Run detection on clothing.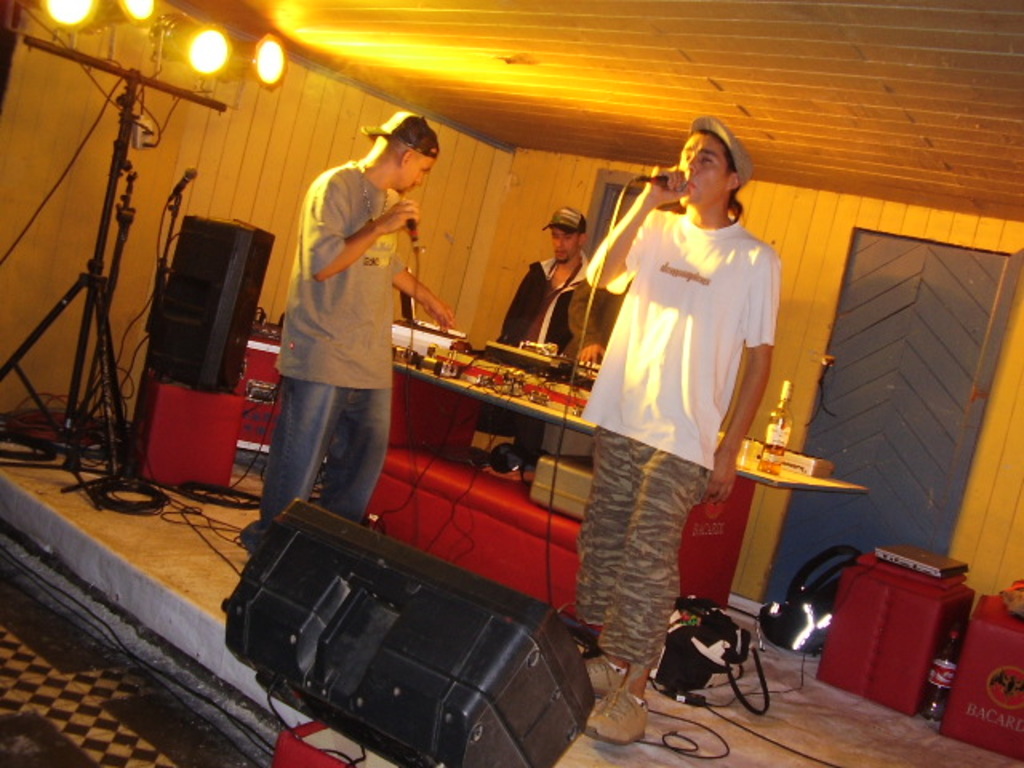
Result: detection(590, 195, 776, 467).
